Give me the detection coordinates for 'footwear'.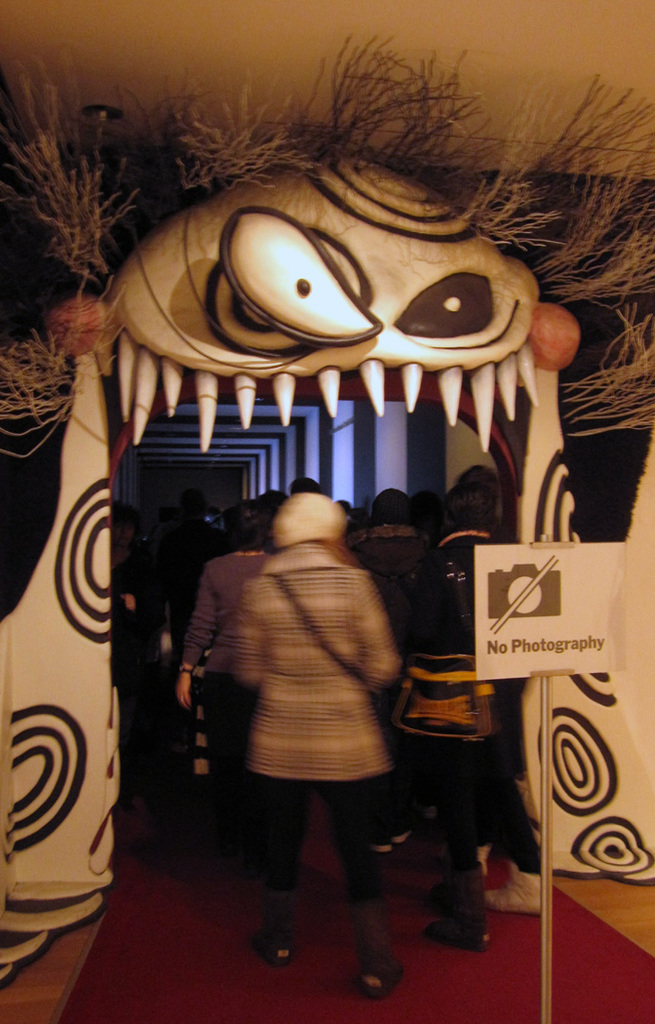
(x1=360, y1=959, x2=407, y2=998).
